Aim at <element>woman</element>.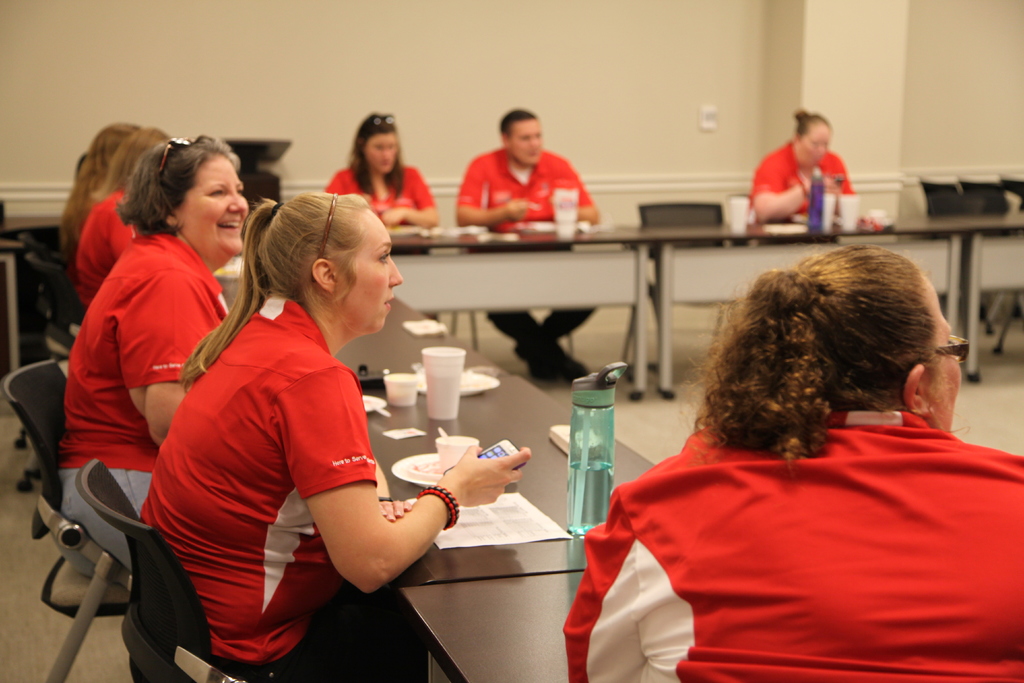
Aimed at 744,106,881,230.
